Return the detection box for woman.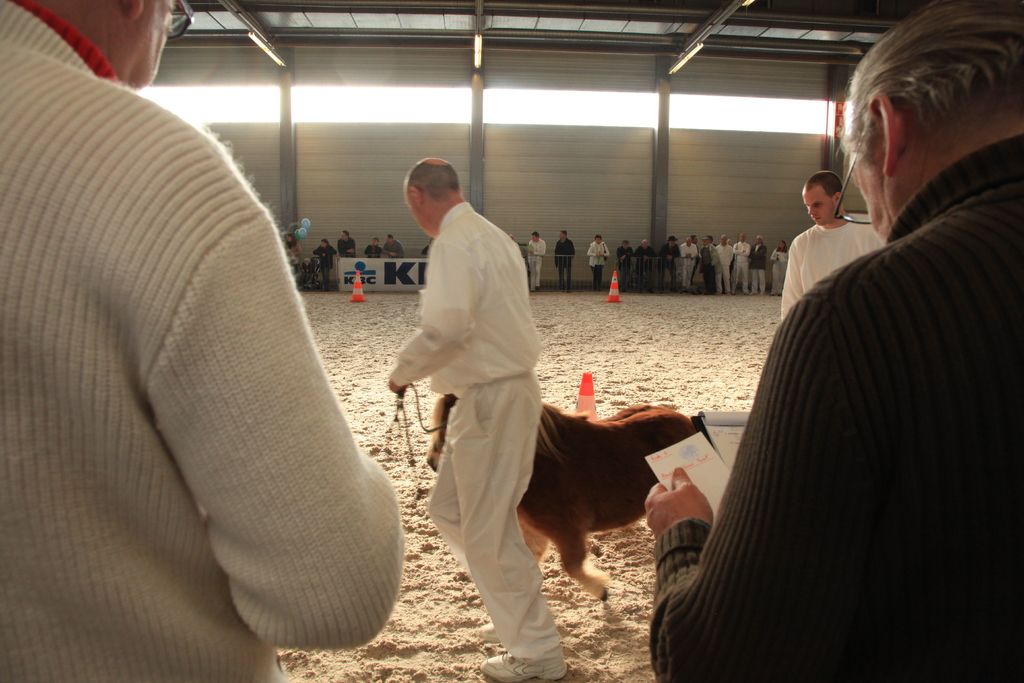
left=586, top=236, right=609, bottom=292.
